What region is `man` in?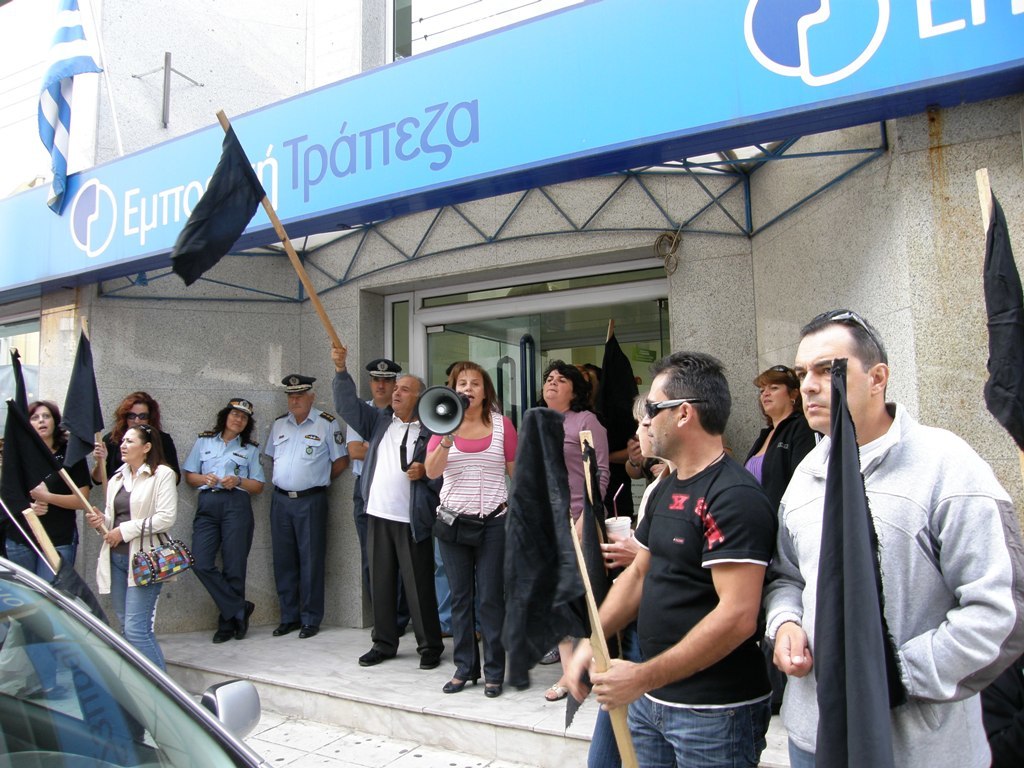
331 340 444 673.
